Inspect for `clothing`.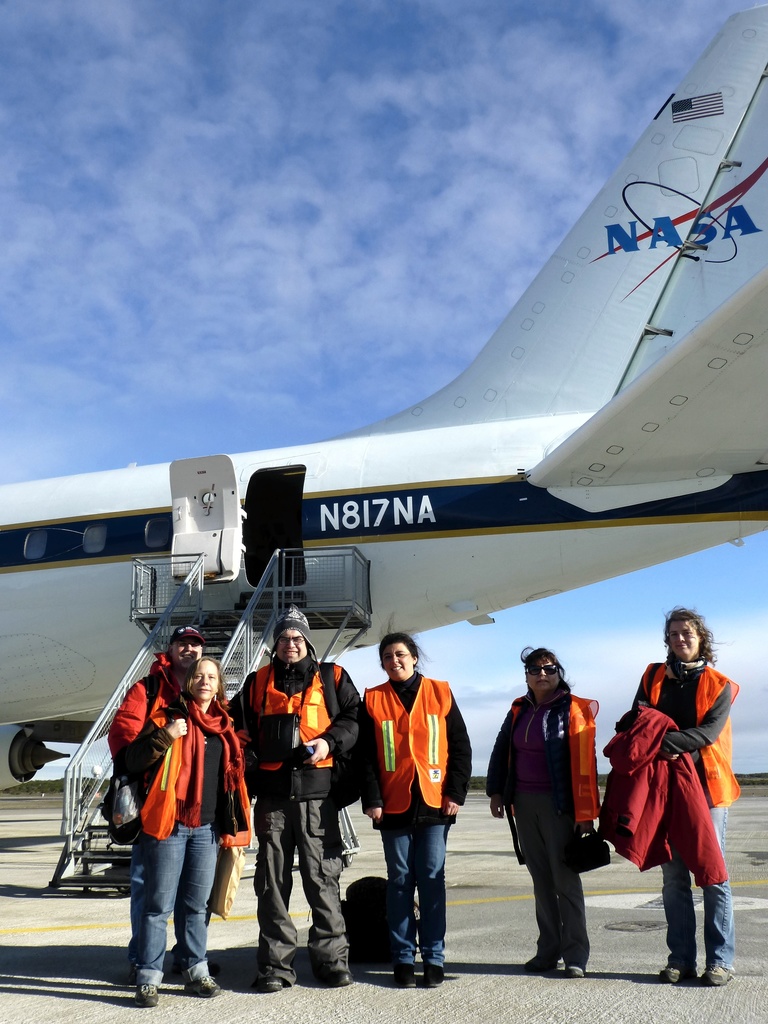
Inspection: {"x1": 364, "y1": 673, "x2": 470, "y2": 833}.
